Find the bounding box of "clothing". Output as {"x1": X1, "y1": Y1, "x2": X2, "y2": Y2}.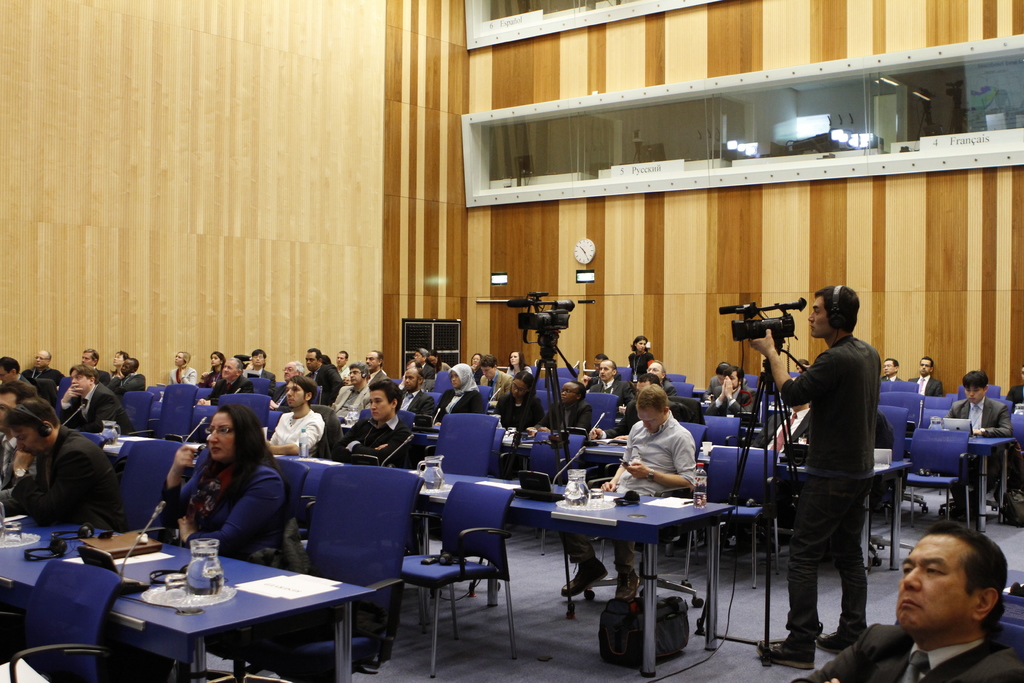
{"x1": 591, "y1": 372, "x2": 628, "y2": 407}.
